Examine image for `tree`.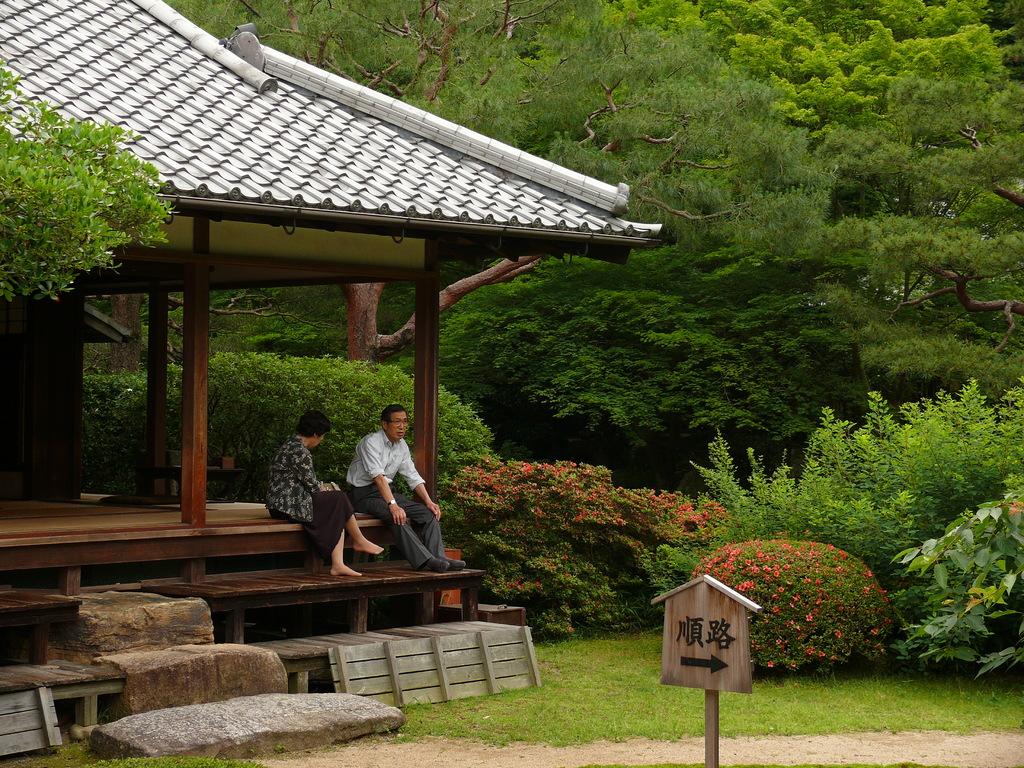
Examination result: (0, 64, 170, 303).
